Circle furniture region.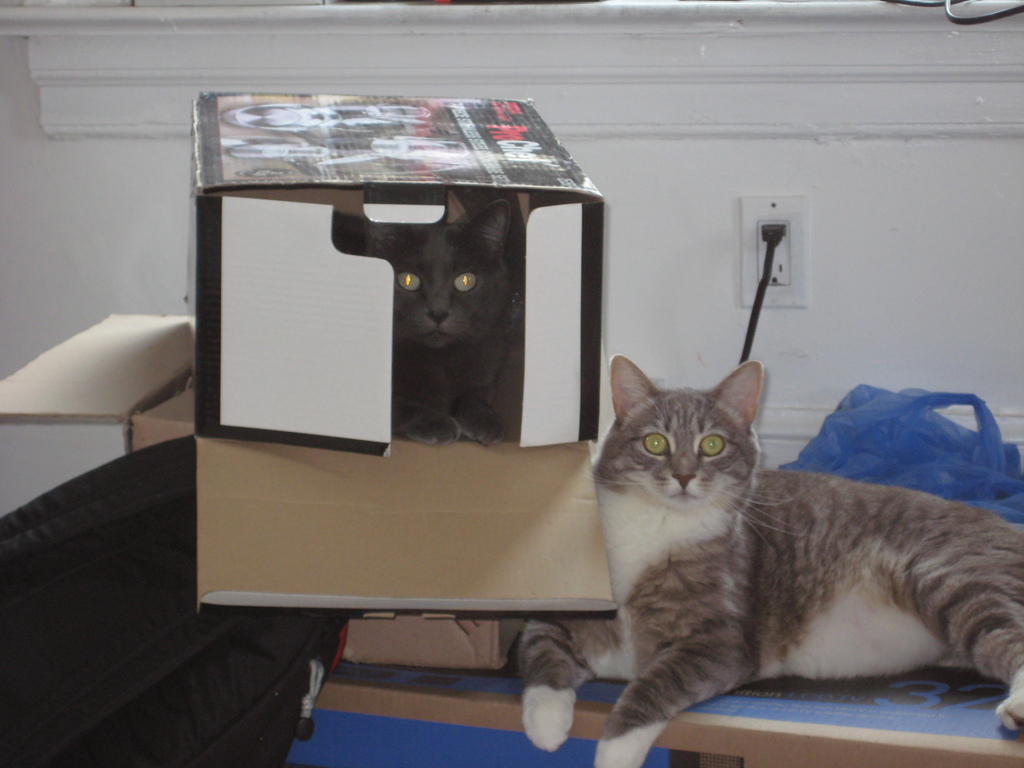
Region: l=0, t=433, r=337, b=765.
